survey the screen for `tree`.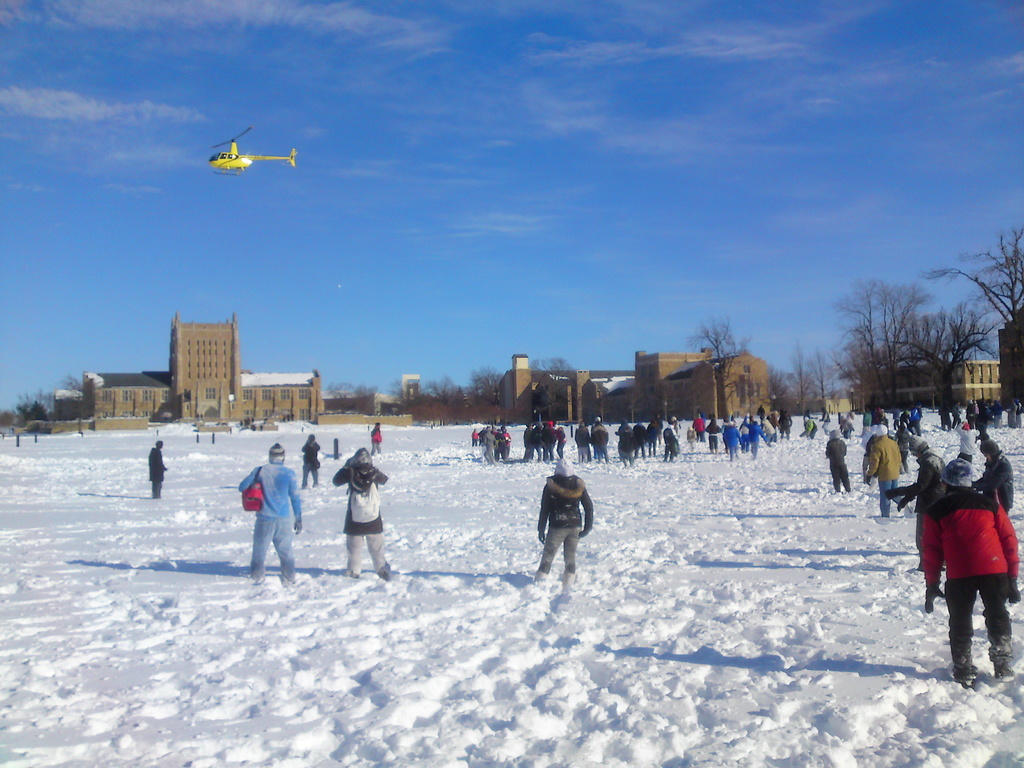
Survey found: 427:374:461:427.
